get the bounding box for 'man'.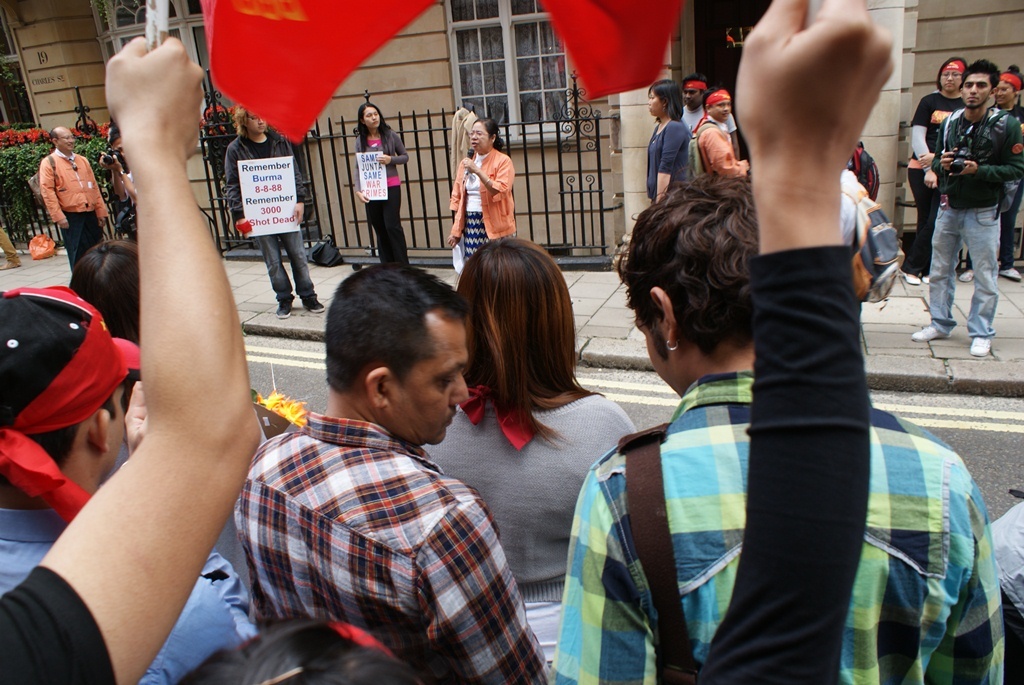
bbox=[913, 57, 1023, 355].
